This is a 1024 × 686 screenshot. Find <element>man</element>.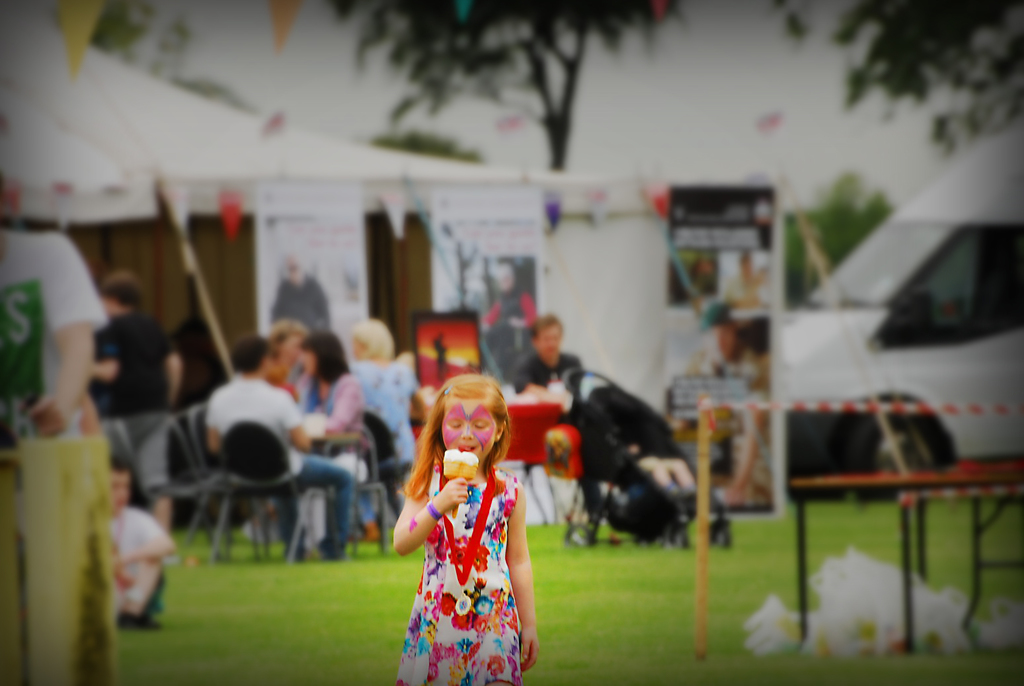
Bounding box: x1=0 y1=224 x2=111 y2=683.
